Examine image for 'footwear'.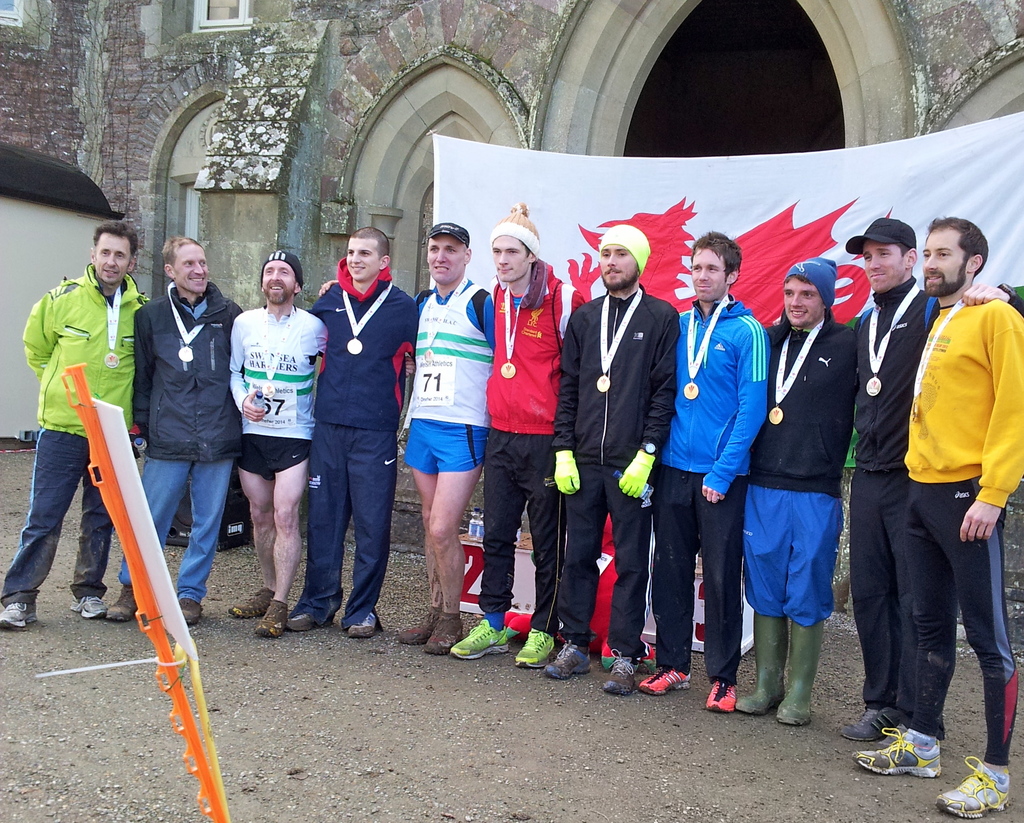
Examination result: <bbox>179, 596, 208, 624</bbox>.
